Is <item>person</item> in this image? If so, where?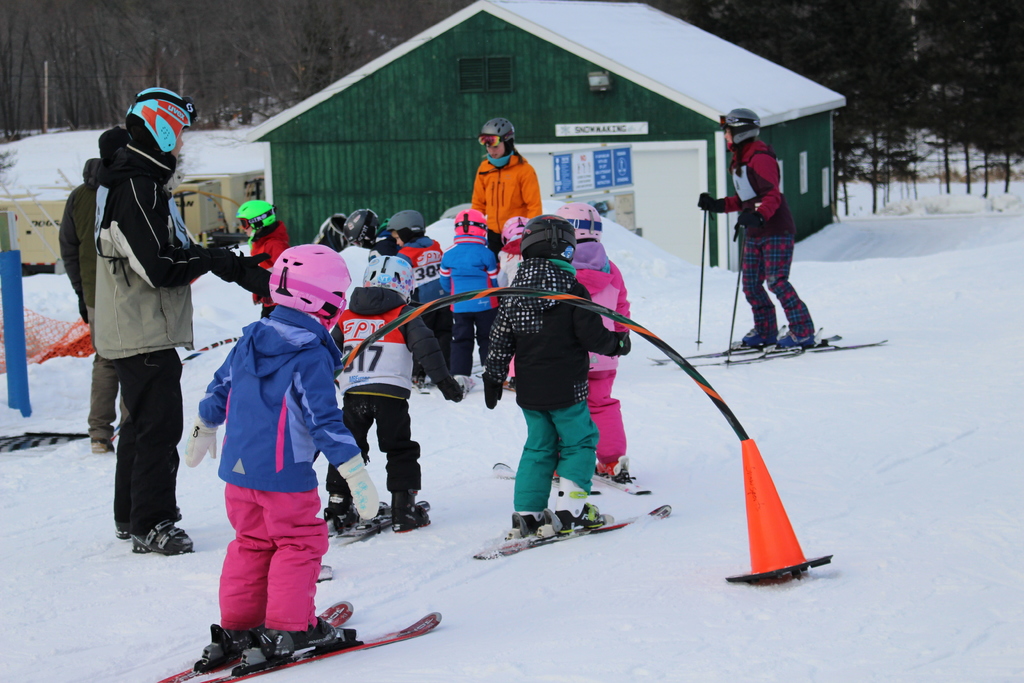
Yes, at left=61, top=130, right=115, bottom=455.
